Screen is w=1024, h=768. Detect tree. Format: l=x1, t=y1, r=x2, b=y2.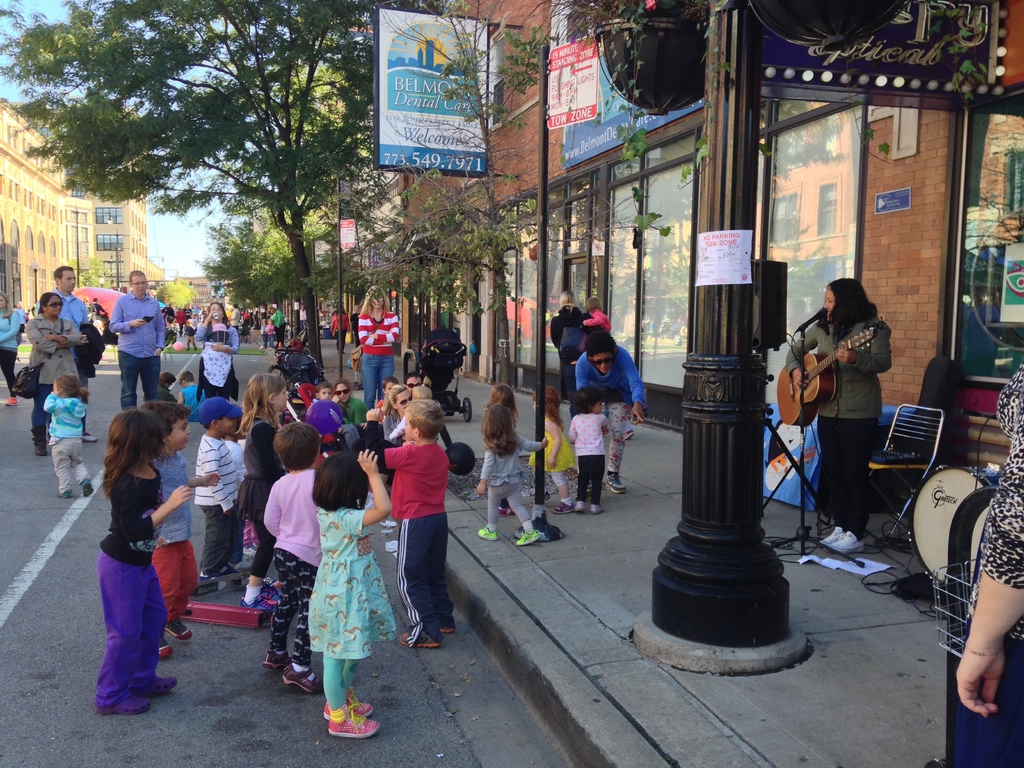
l=365, t=0, r=636, b=388.
